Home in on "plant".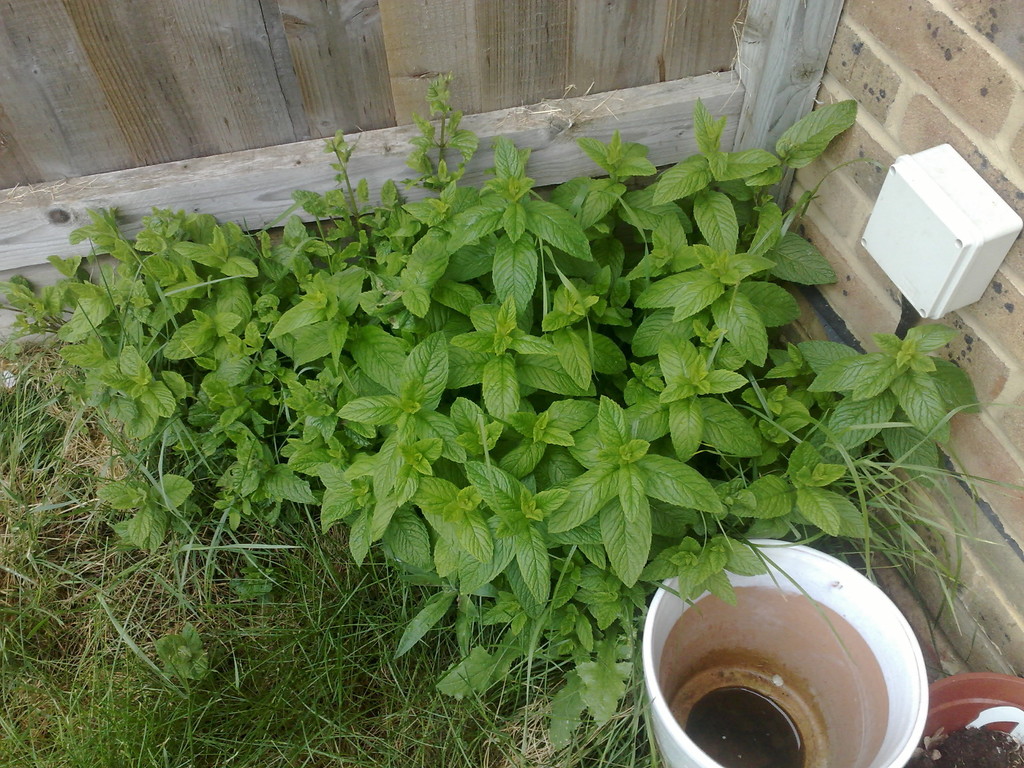
Homed in at locate(0, 342, 666, 767).
